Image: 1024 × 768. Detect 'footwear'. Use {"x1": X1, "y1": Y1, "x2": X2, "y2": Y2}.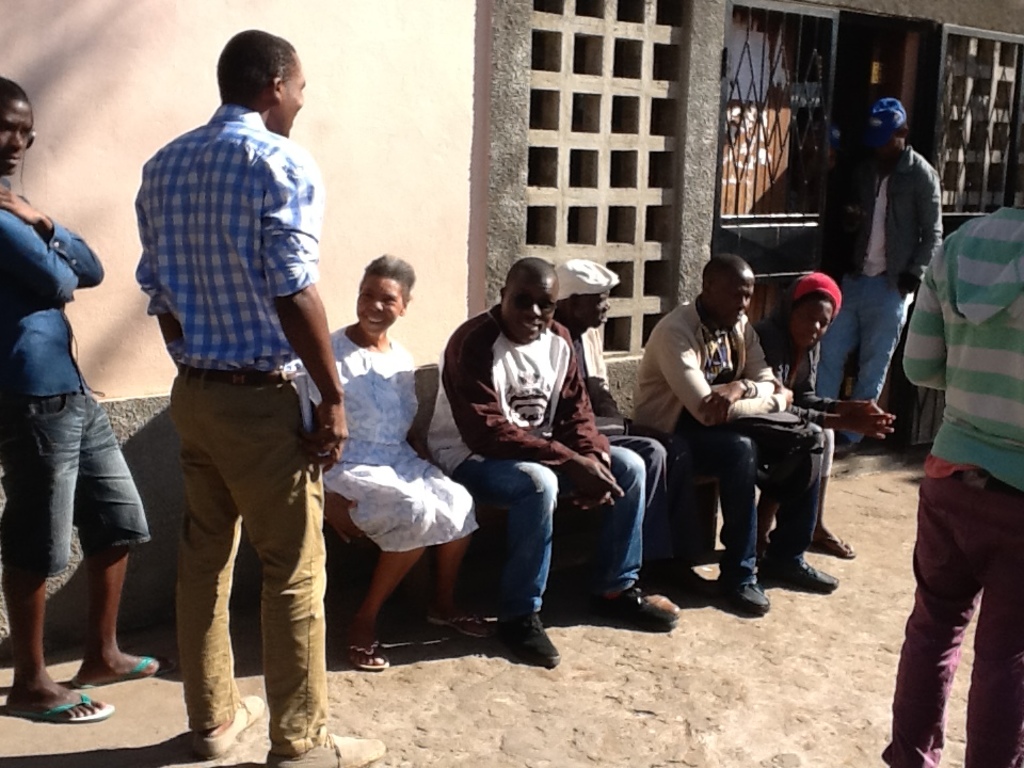
{"x1": 189, "y1": 695, "x2": 263, "y2": 757}.
